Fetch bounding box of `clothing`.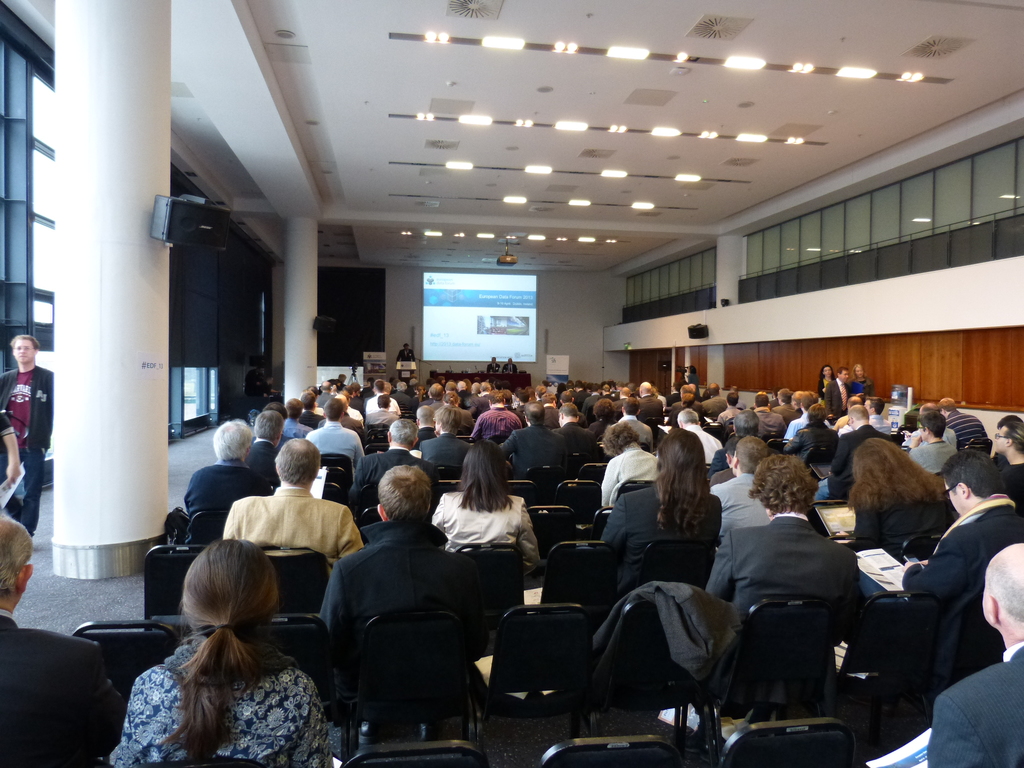
Bbox: box=[504, 361, 518, 371].
